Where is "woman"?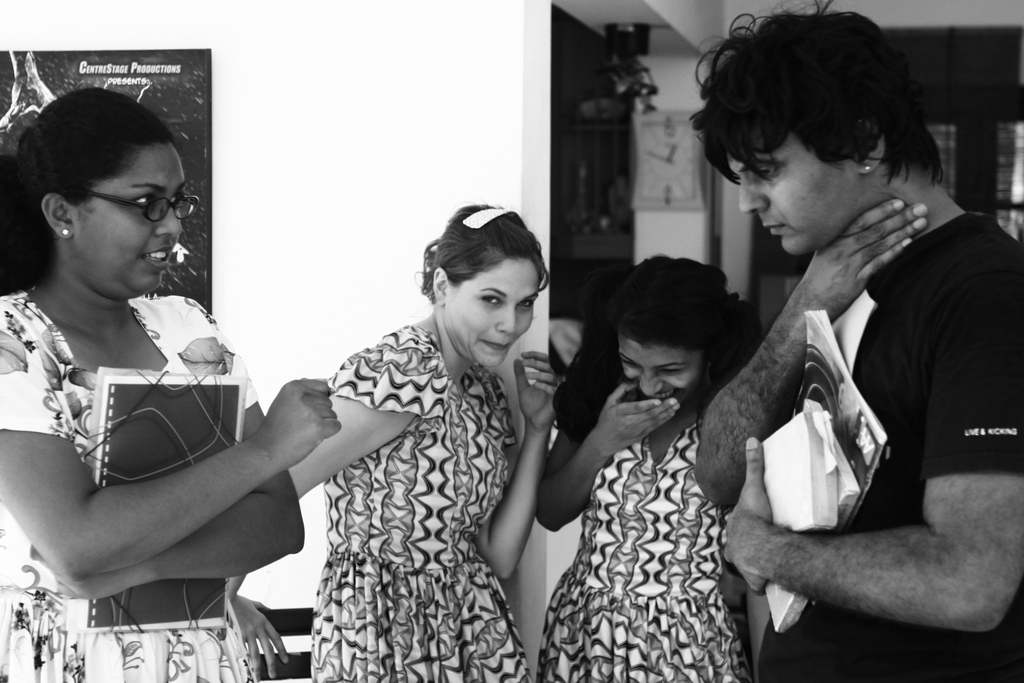
BBox(221, 201, 566, 682).
